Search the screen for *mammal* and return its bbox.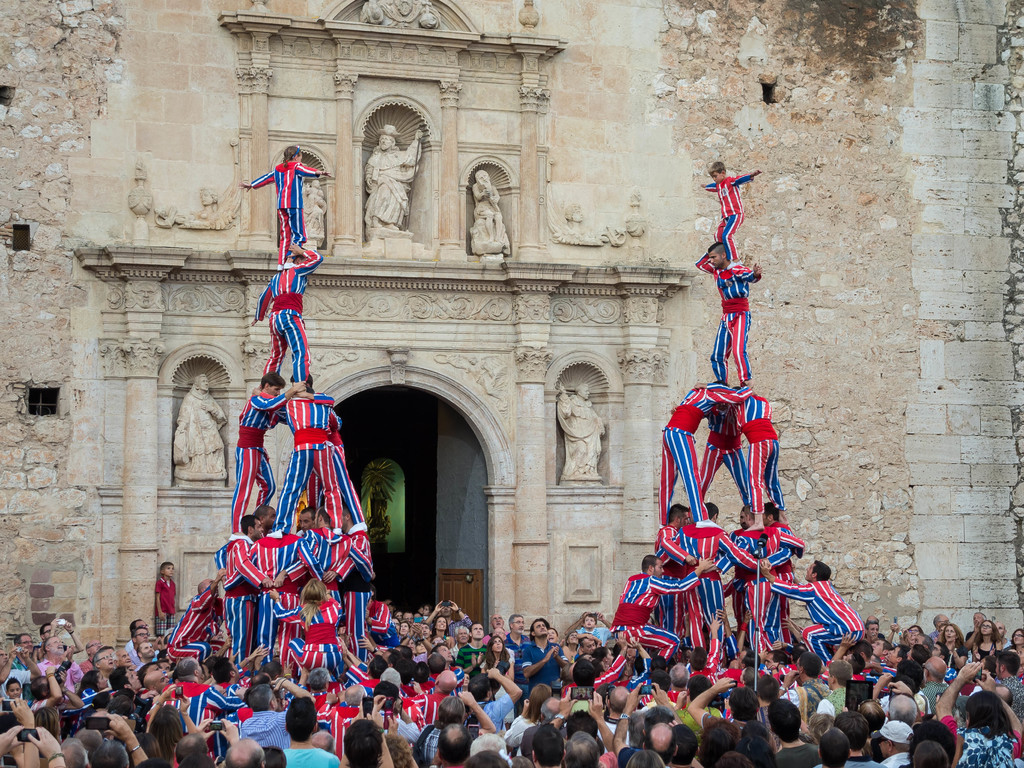
Found: pyautogui.locateOnScreen(330, 517, 377, 664).
